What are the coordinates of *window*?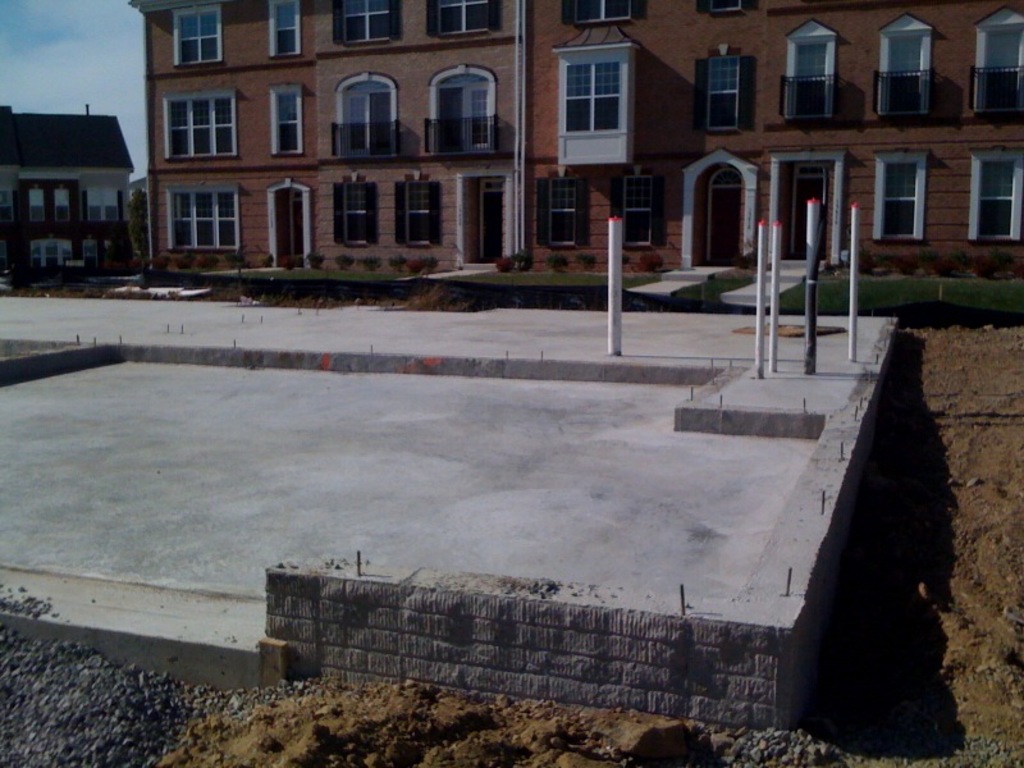
bbox(611, 159, 672, 250).
